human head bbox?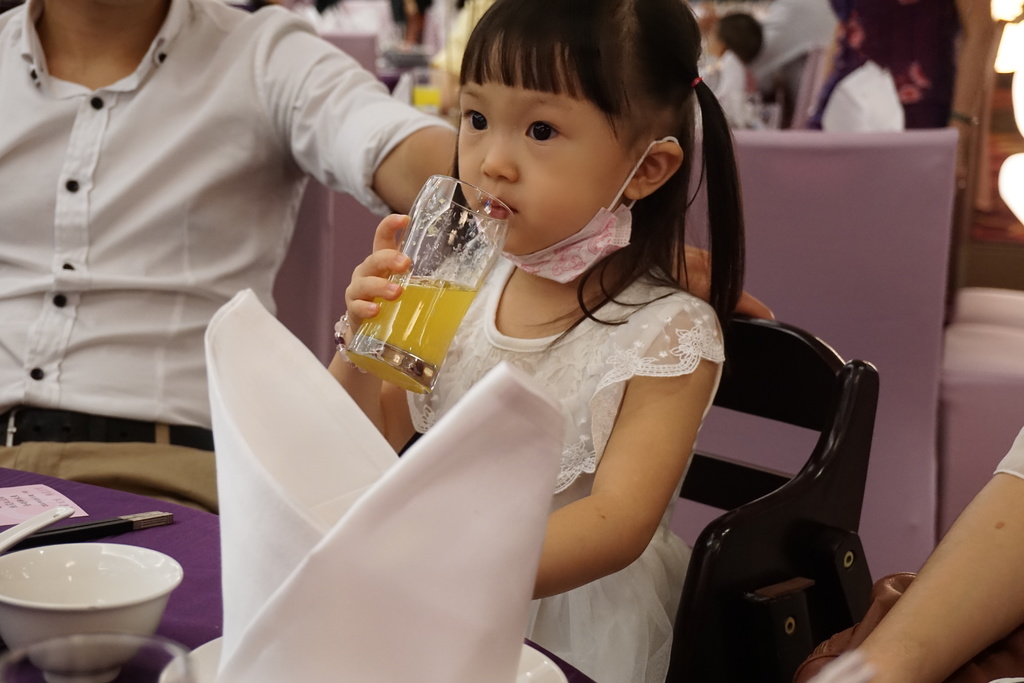
box(716, 12, 765, 67)
